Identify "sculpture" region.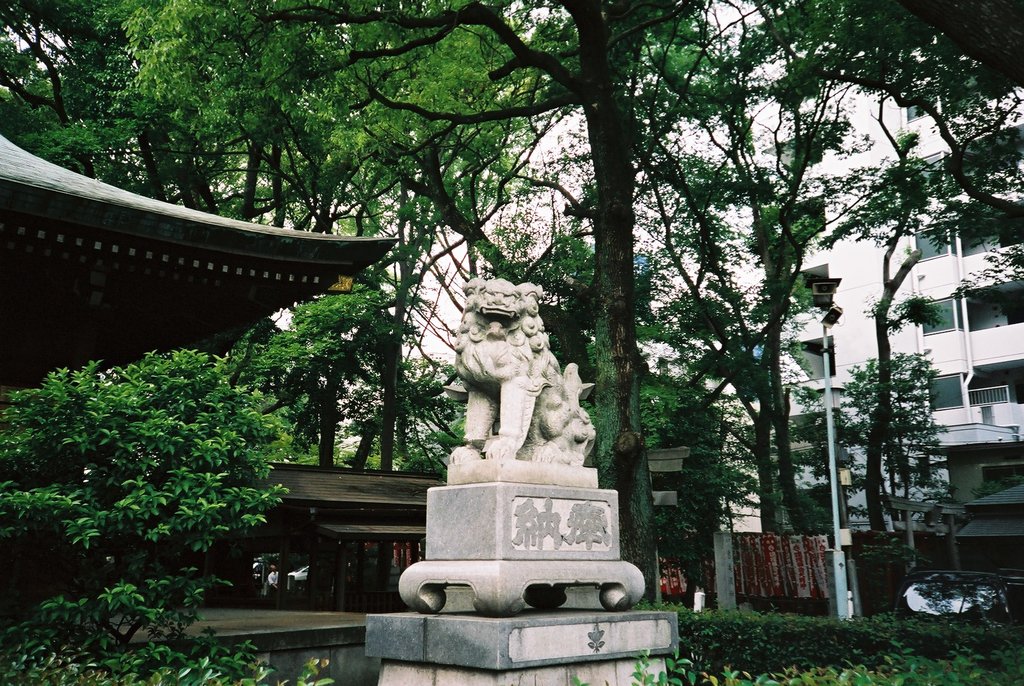
Region: [x1=435, y1=274, x2=591, y2=483].
